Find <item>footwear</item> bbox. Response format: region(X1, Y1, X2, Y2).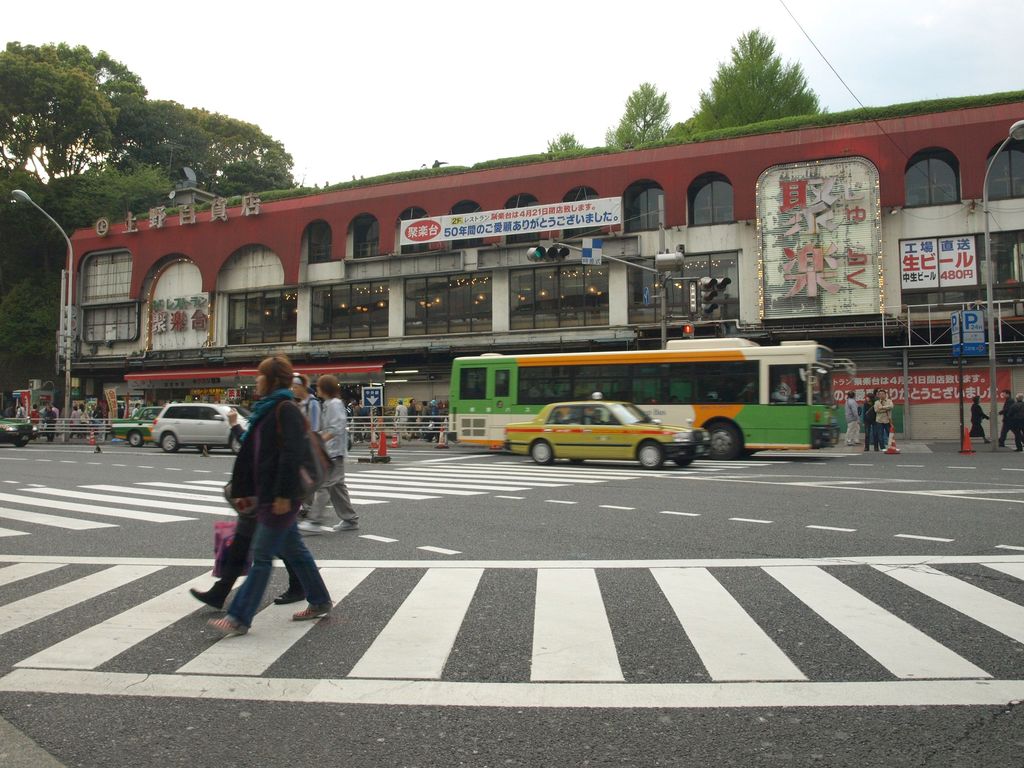
region(276, 590, 303, 605).
